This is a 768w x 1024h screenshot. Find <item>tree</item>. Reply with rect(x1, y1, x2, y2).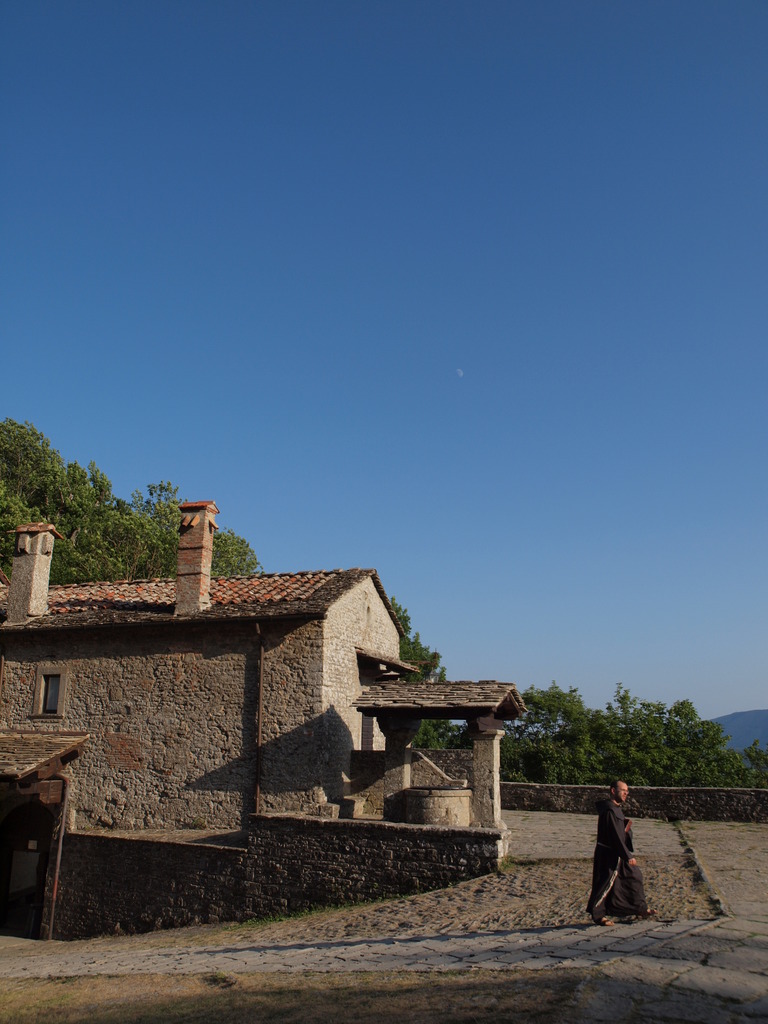
rect(0, 413, 264, 574).
